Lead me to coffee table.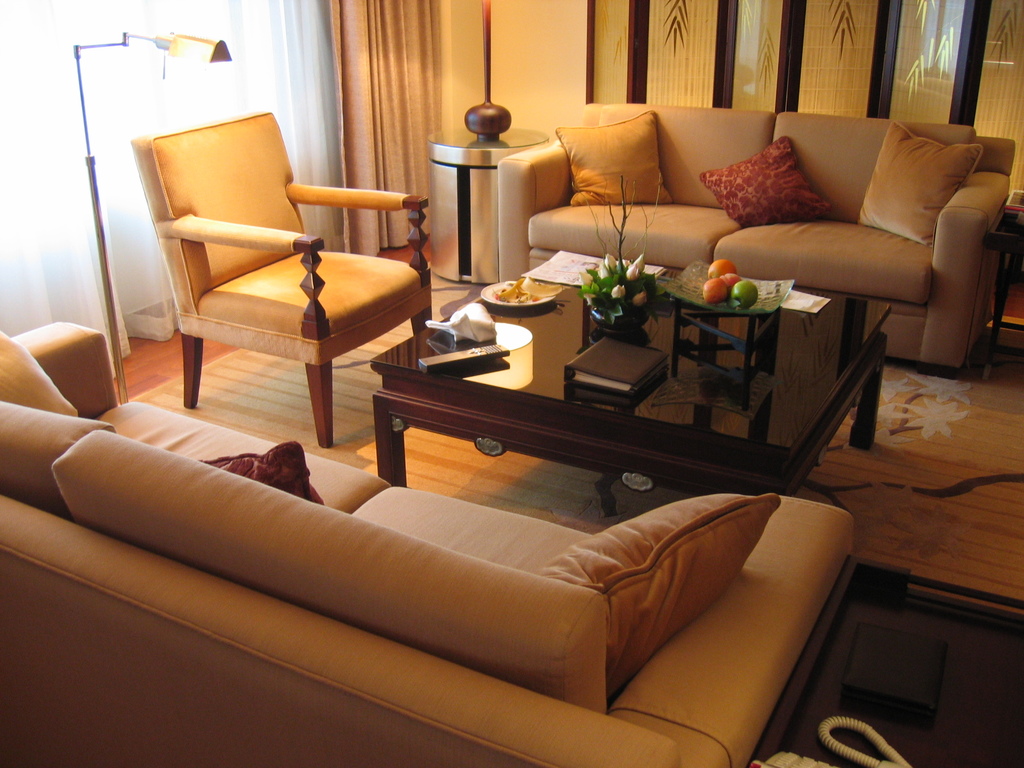
Lead to x1=353, y1=228, x2=914, y2=520.
